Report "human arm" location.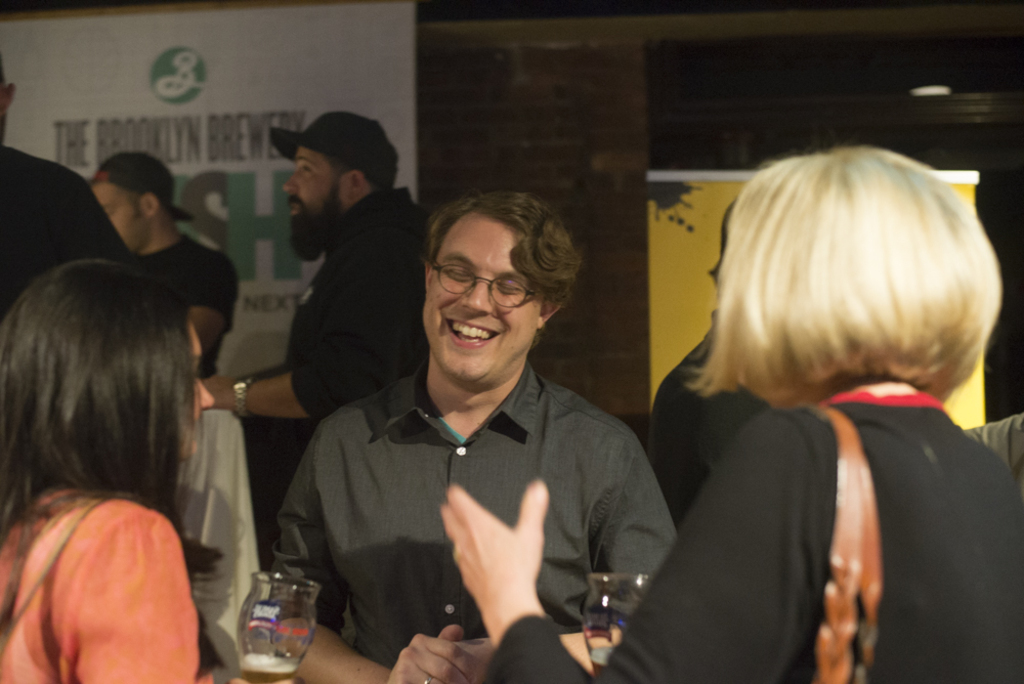
Report: select_region(962, 411, 1023, 469).
